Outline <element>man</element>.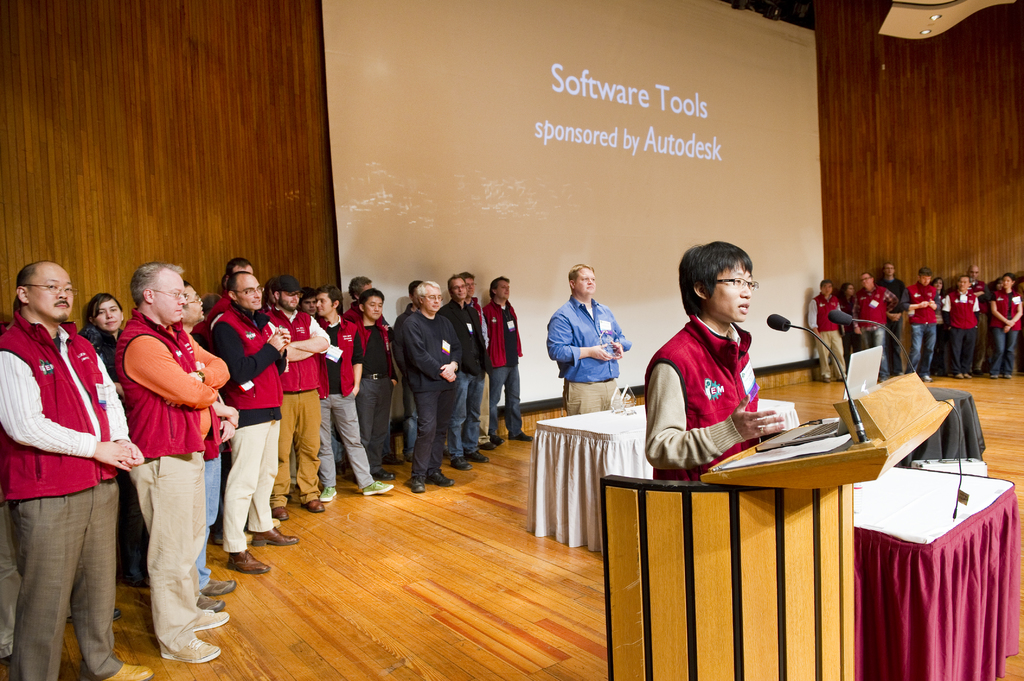
Outline: box(899, 266, 941, 383).
